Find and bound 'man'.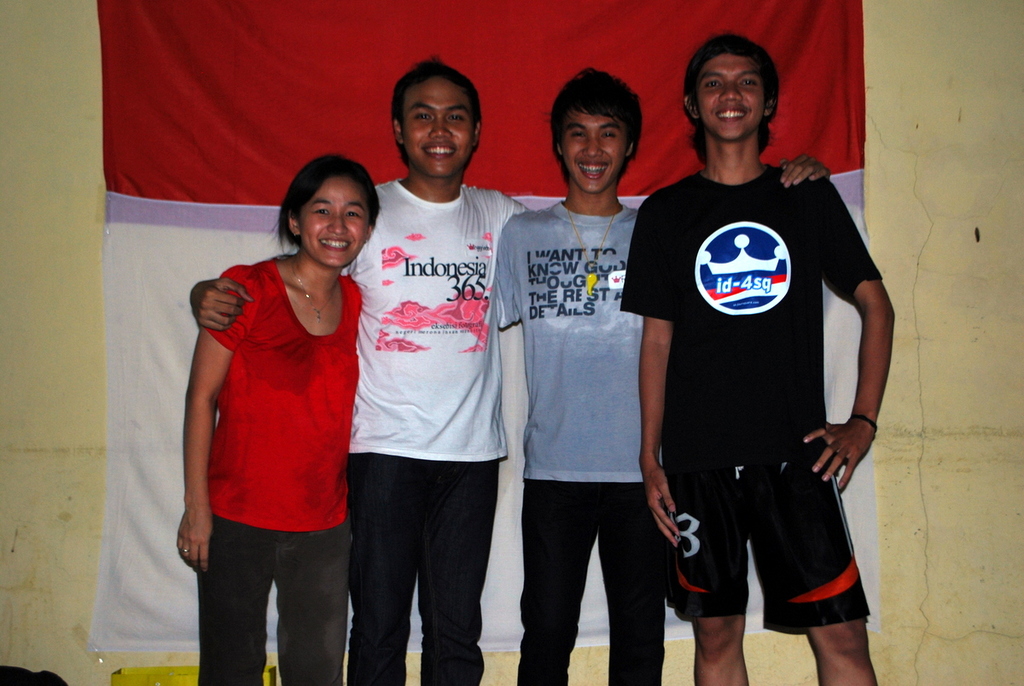
Bound: left=624, top=31, right=892, bottom=685.
